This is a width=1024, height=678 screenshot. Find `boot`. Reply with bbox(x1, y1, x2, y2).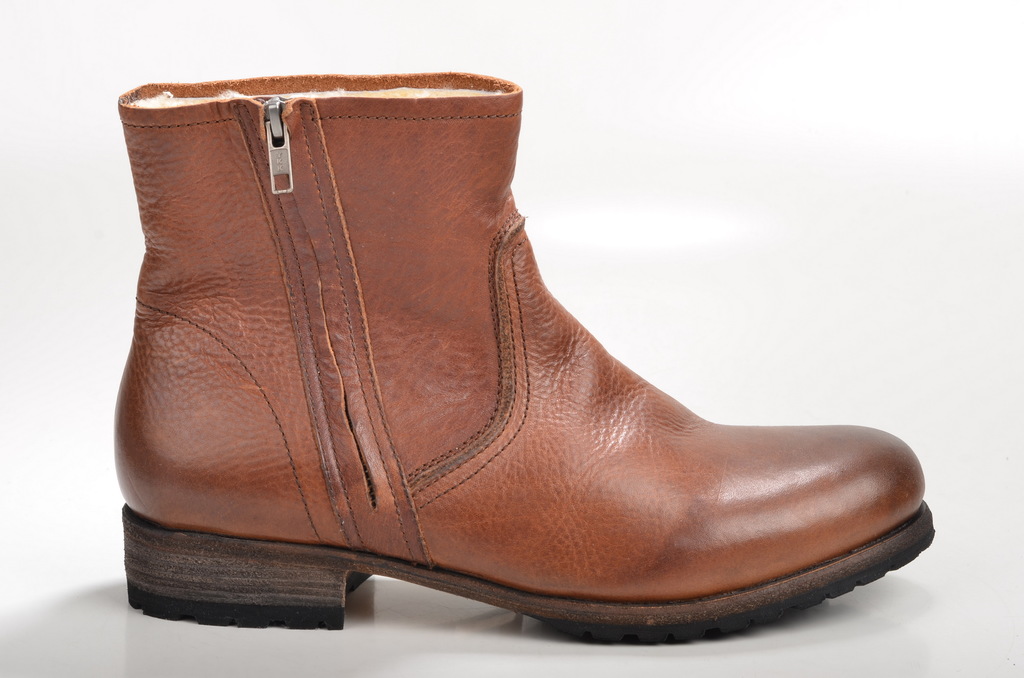
bbox(88, 69, 967, 661).
